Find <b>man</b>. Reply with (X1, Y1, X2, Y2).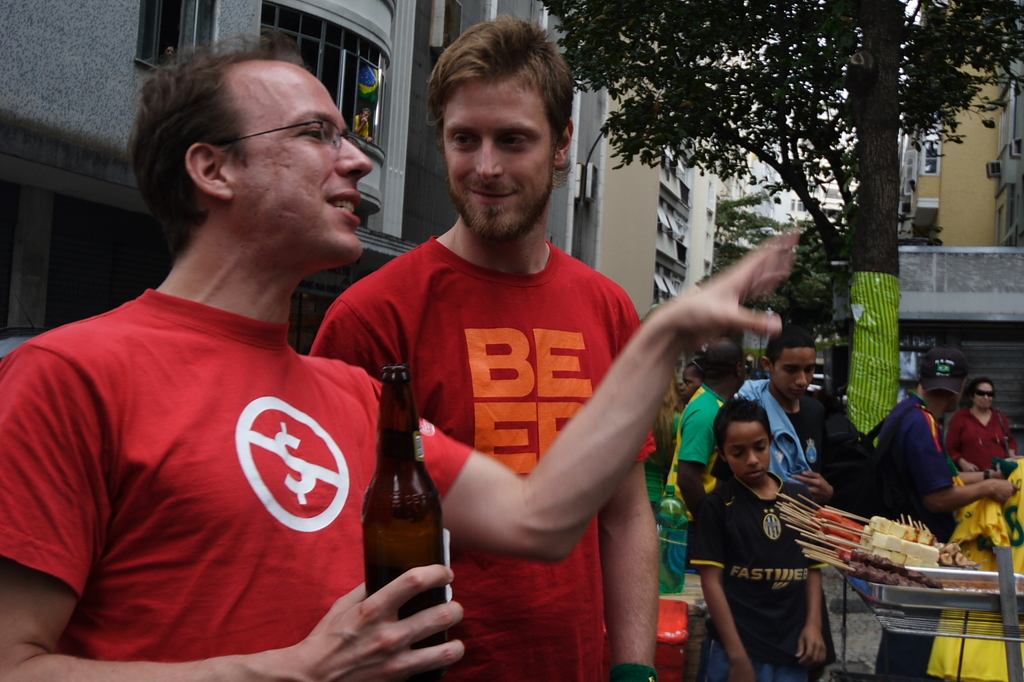
(880, 349, 1016, 681).
